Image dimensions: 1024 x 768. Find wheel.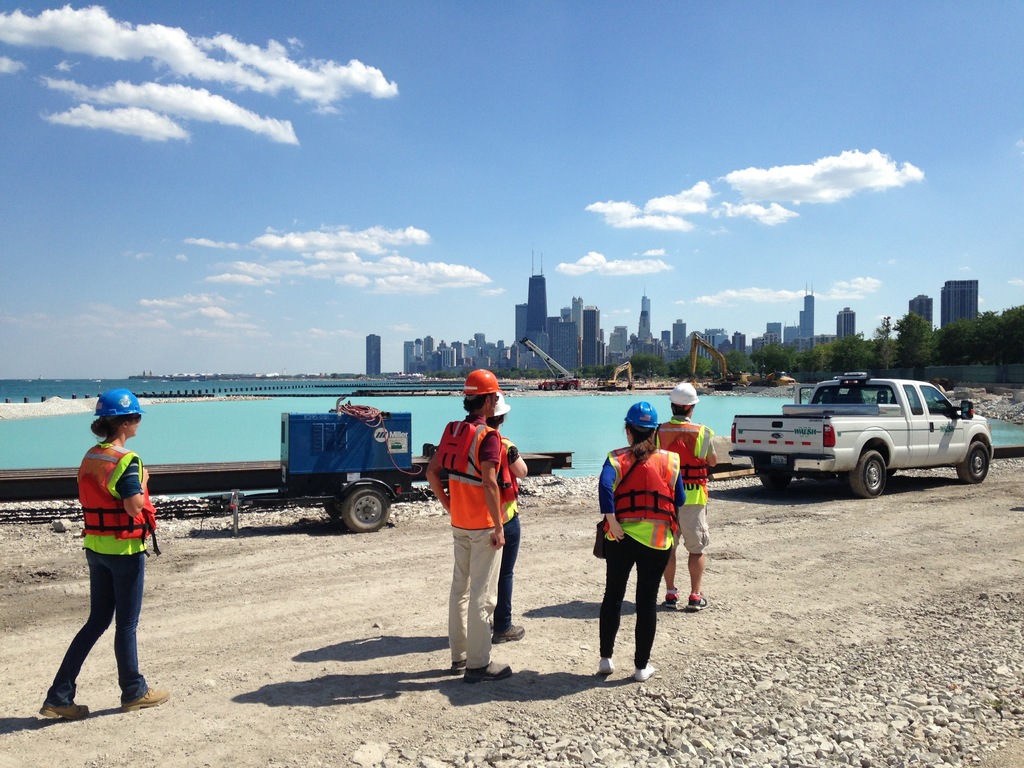
[left=340, top=484, right=392, bottom=536].
